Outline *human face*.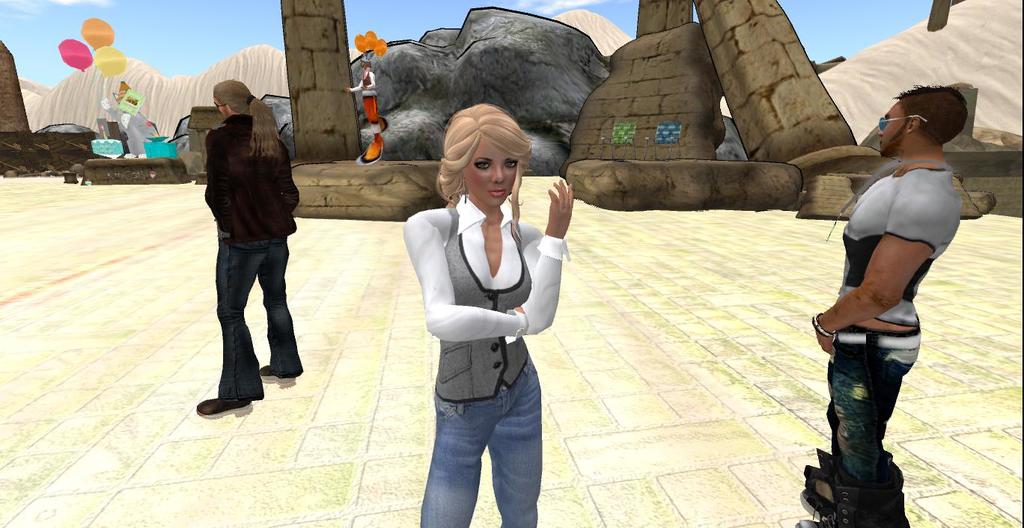
Outline: [213,99,232,116].
